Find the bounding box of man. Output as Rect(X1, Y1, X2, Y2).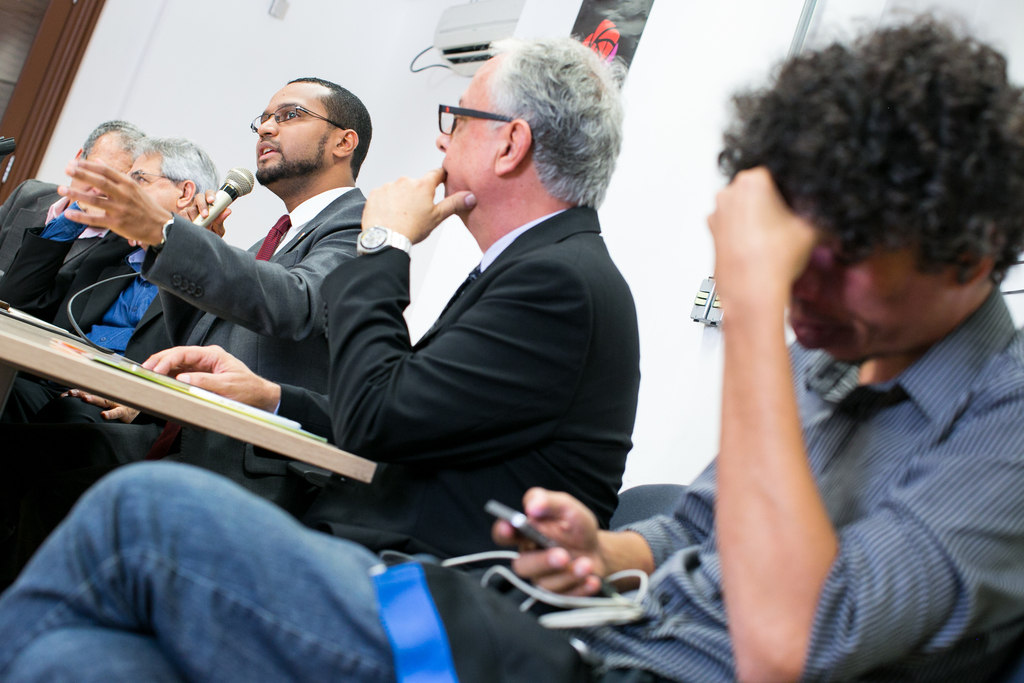
Rect(0, 71, 363, 570).
